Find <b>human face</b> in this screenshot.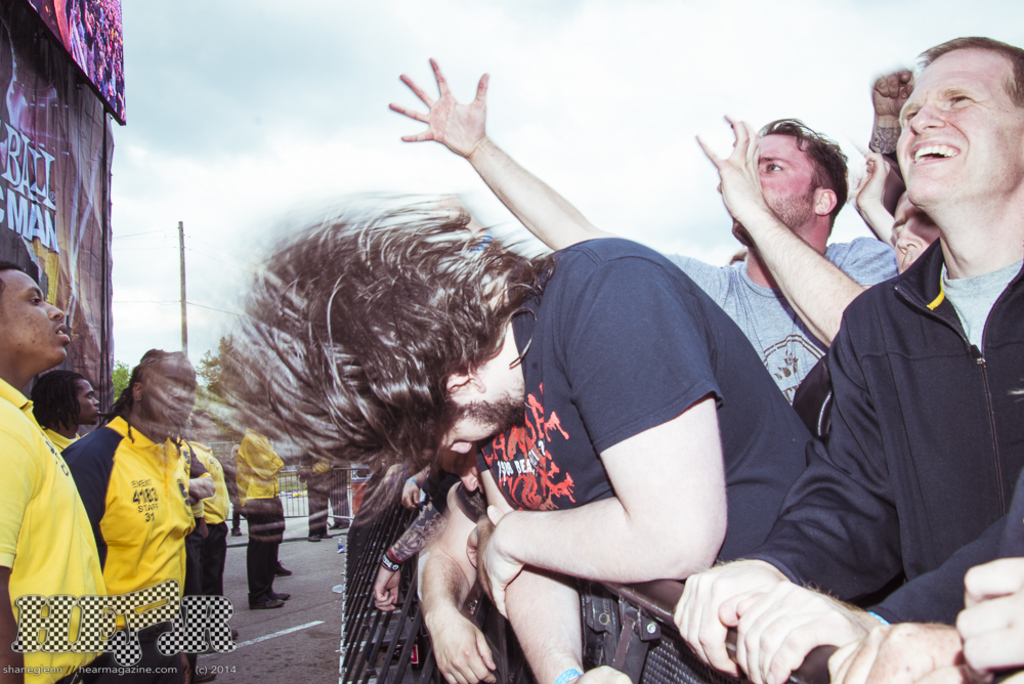
The bounding box for <b>human face</b> is locate(140, 355, 194, 431).
